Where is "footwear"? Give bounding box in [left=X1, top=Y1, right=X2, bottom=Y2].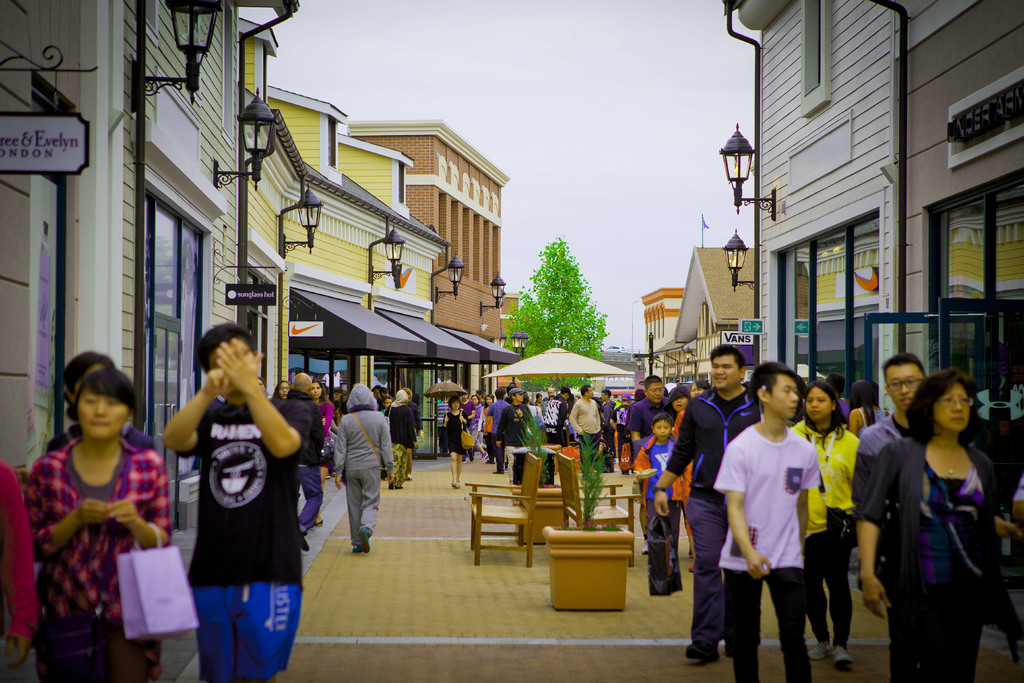
[left=388, top=481, right=394, bottom=490].
